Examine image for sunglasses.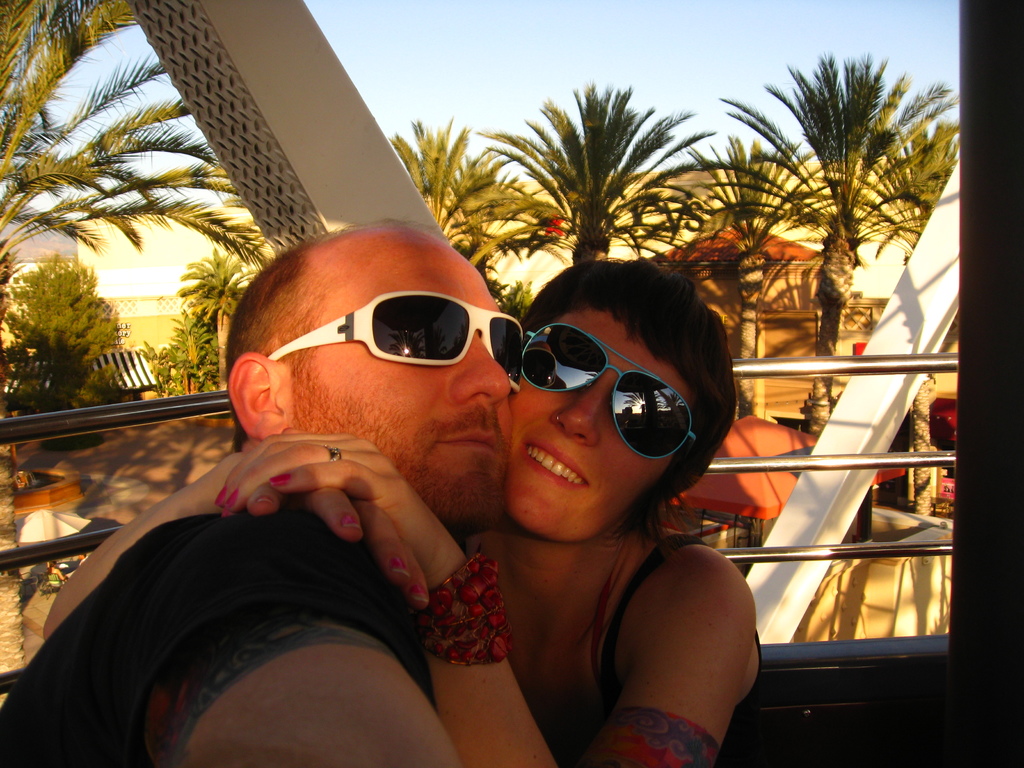
Examination result: pyautogui.locateOnScreen(262, 295, 521, 389).
